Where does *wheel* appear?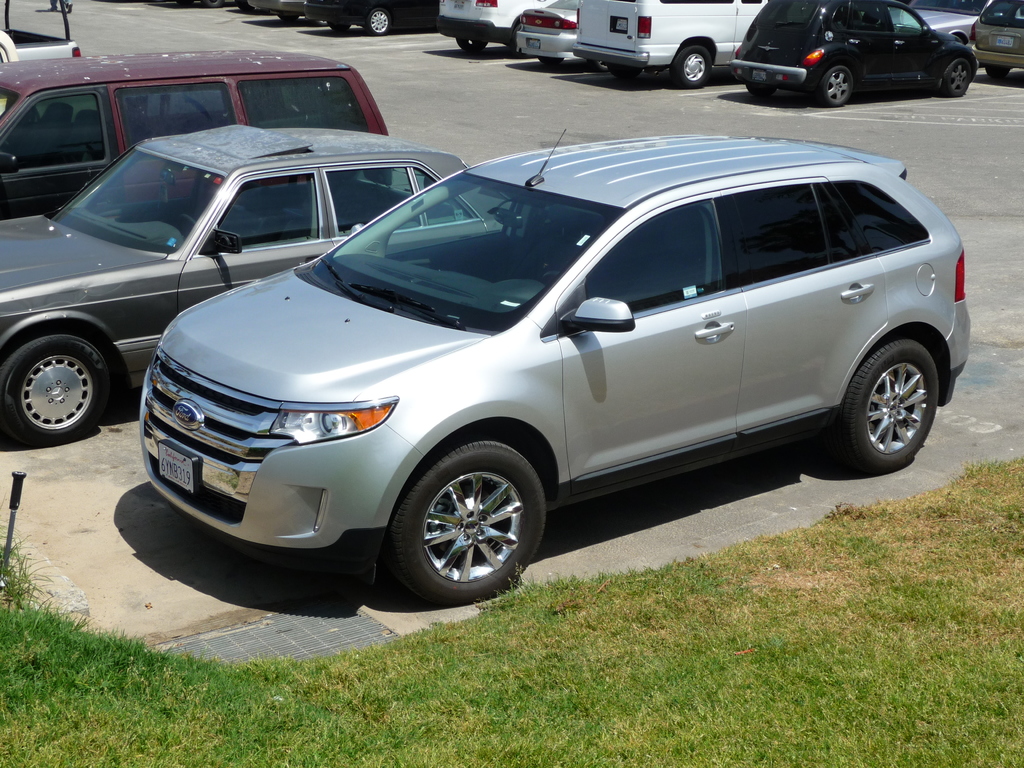
Appears at Rect(180, 213, 195, 241).
